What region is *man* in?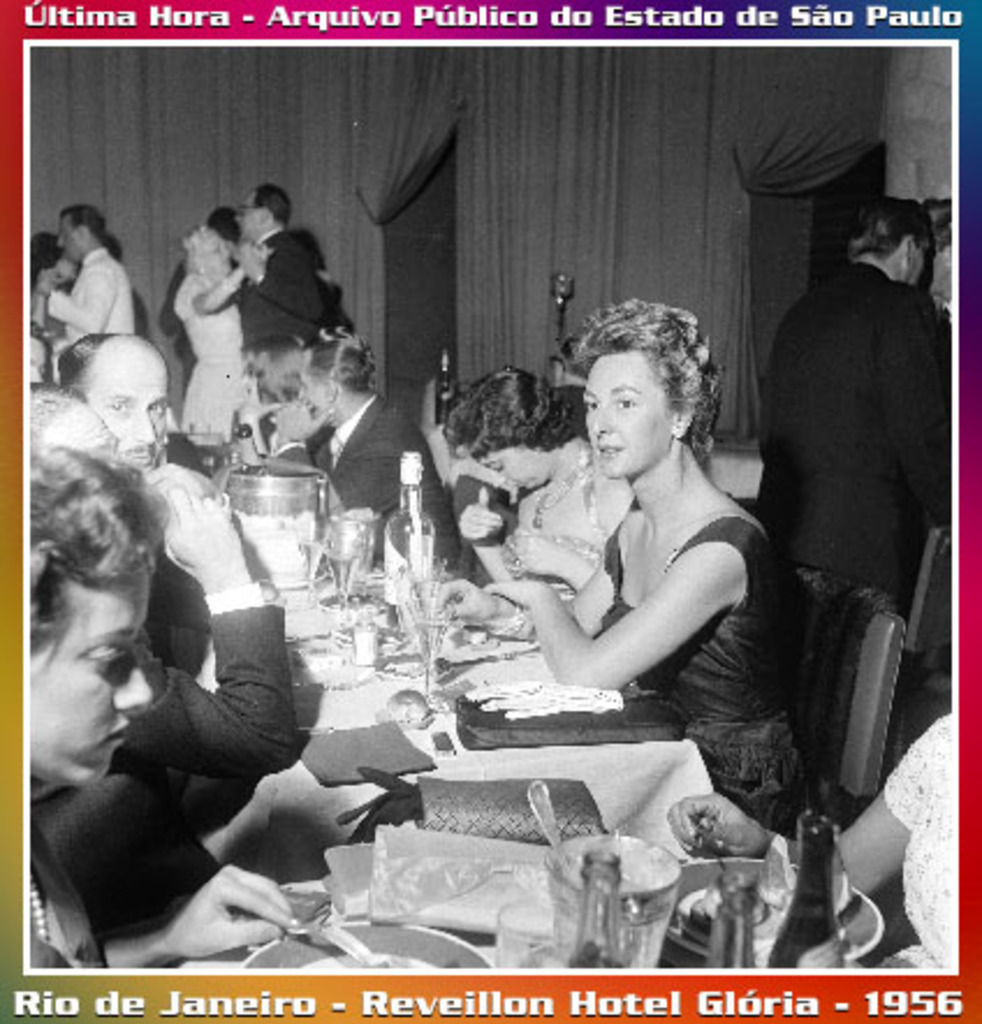
rect(241, 178, 359, 368).
